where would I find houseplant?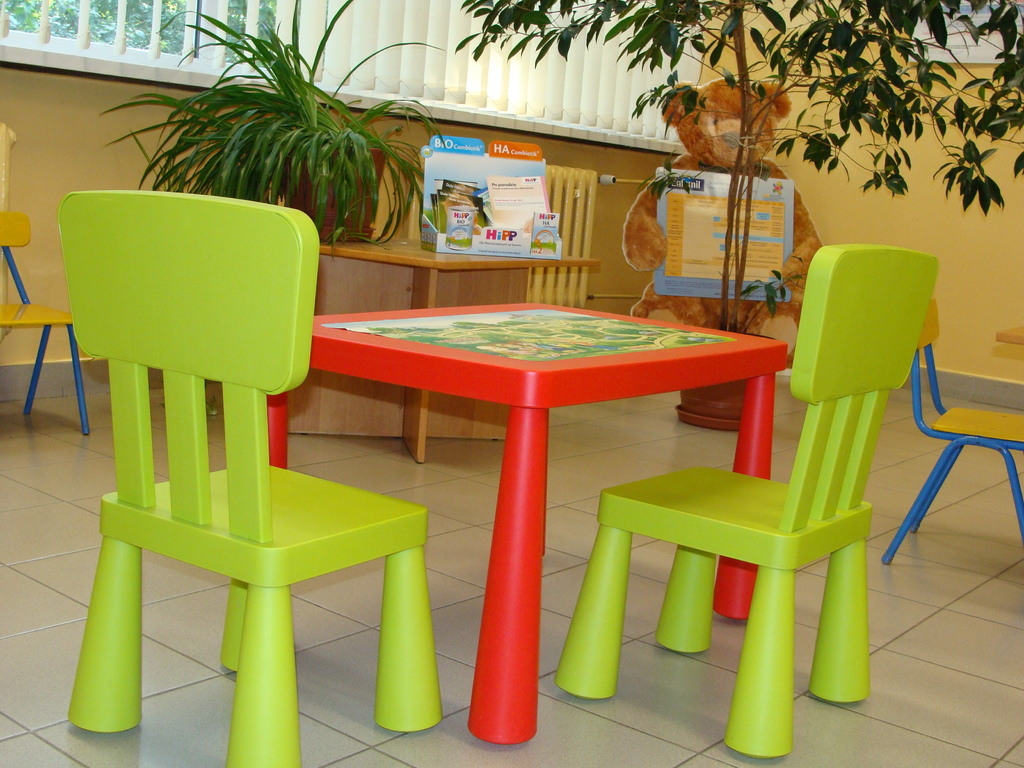
At (left=100, top=0, right=448, bottom=243).
